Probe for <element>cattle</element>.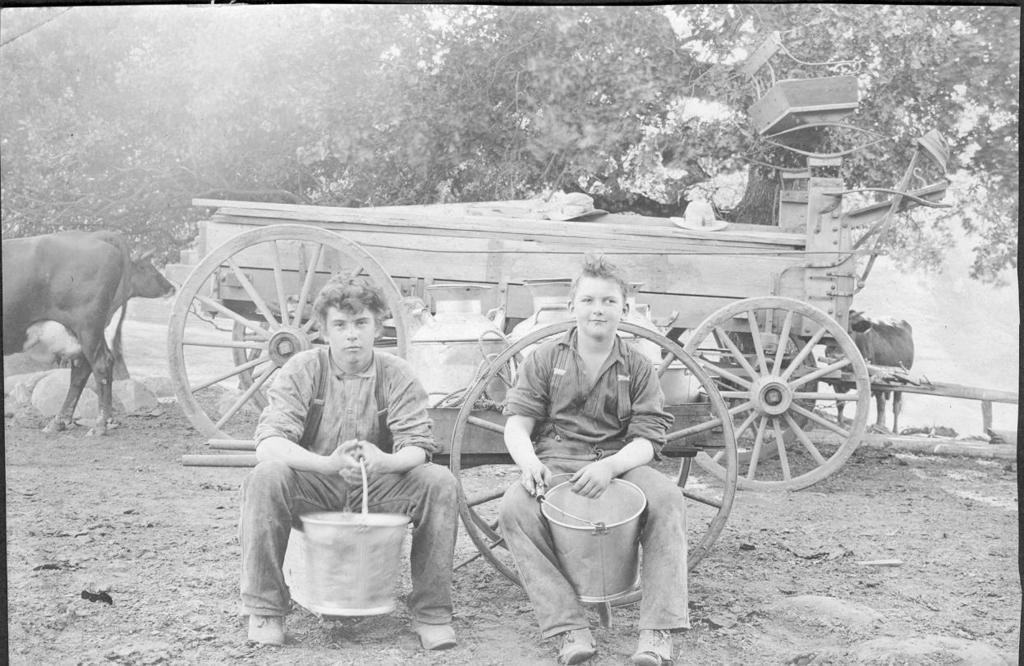
Probe result: x1=2, y1=221, x2=156, y2=442.
